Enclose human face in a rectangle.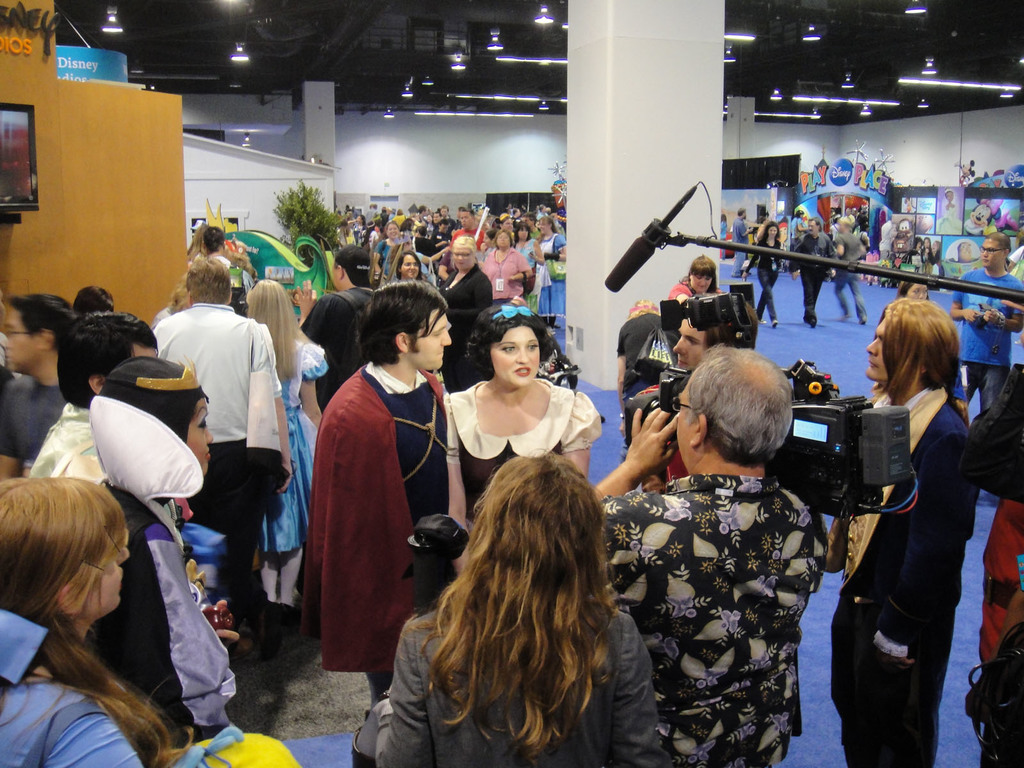
<bbox>491, 324, 541, 388</bbox>.
